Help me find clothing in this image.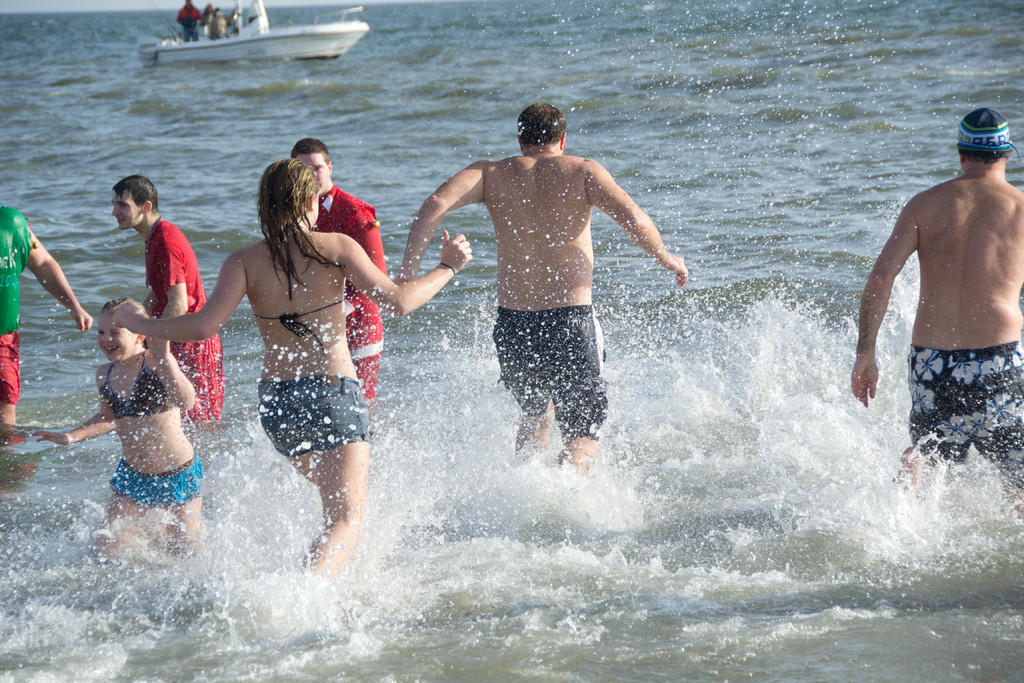
Found it: box=[262, 373, 371, 453].
